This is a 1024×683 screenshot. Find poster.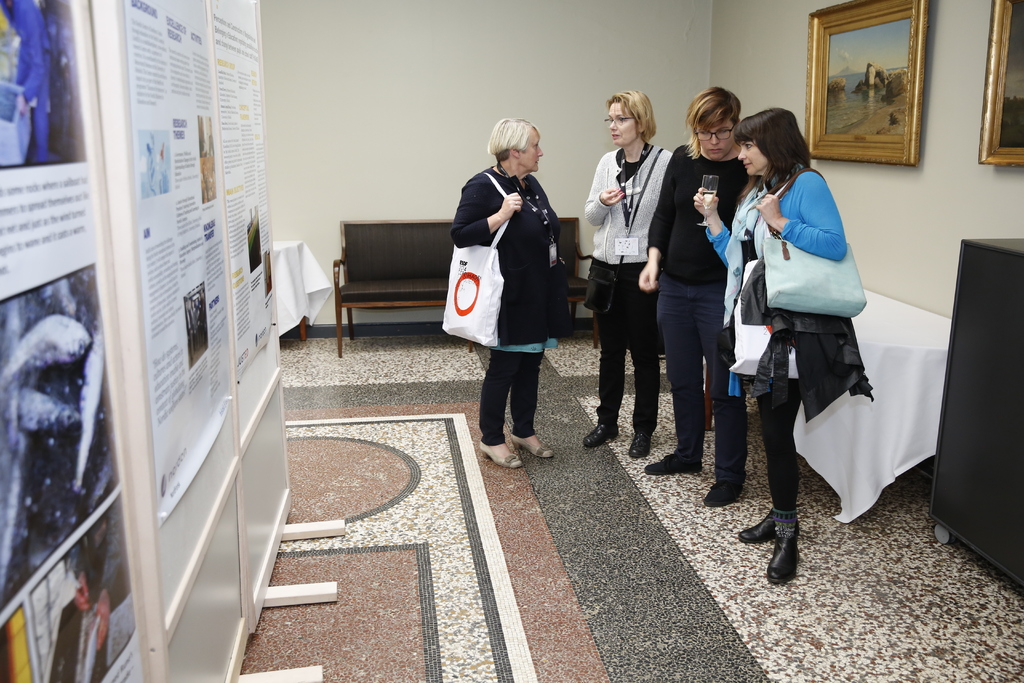
Bounding box: 207:0:273:388.
